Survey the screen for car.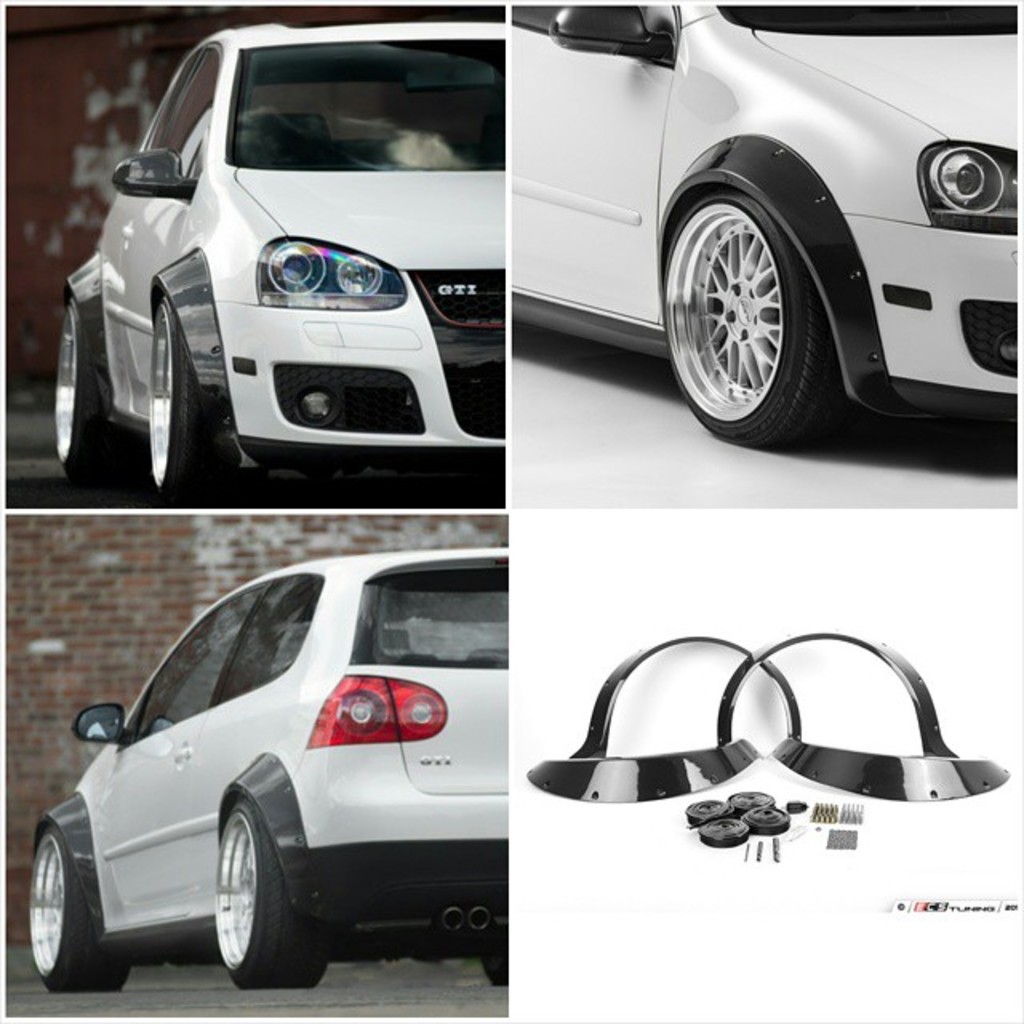
Survey found: Rect(53, 19, 507, 504).
